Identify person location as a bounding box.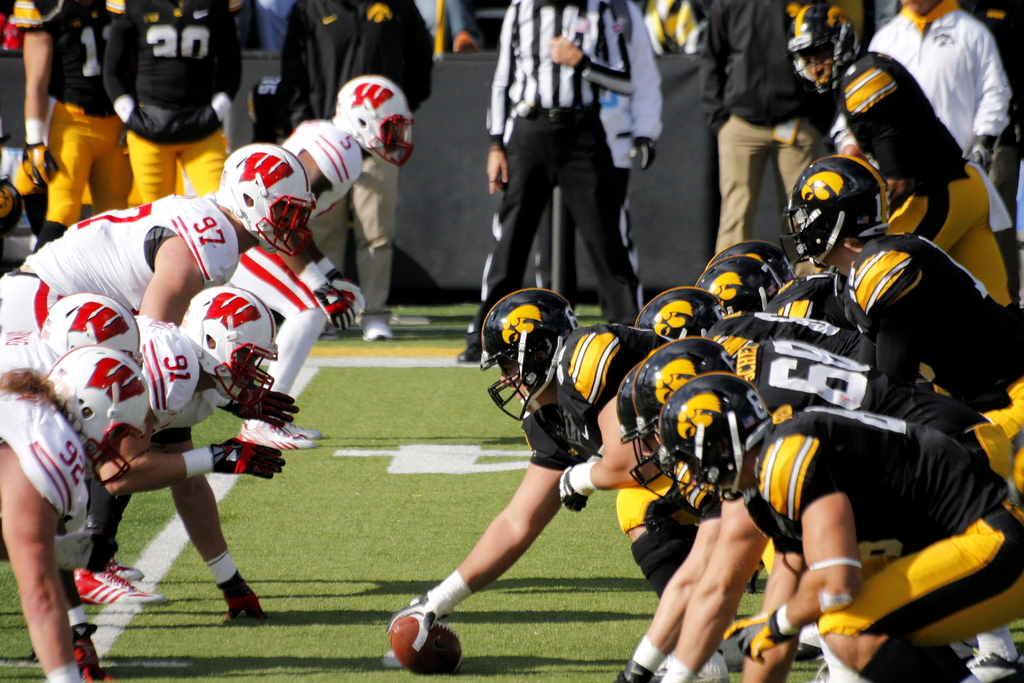
region(14, 0, 120, 256).
